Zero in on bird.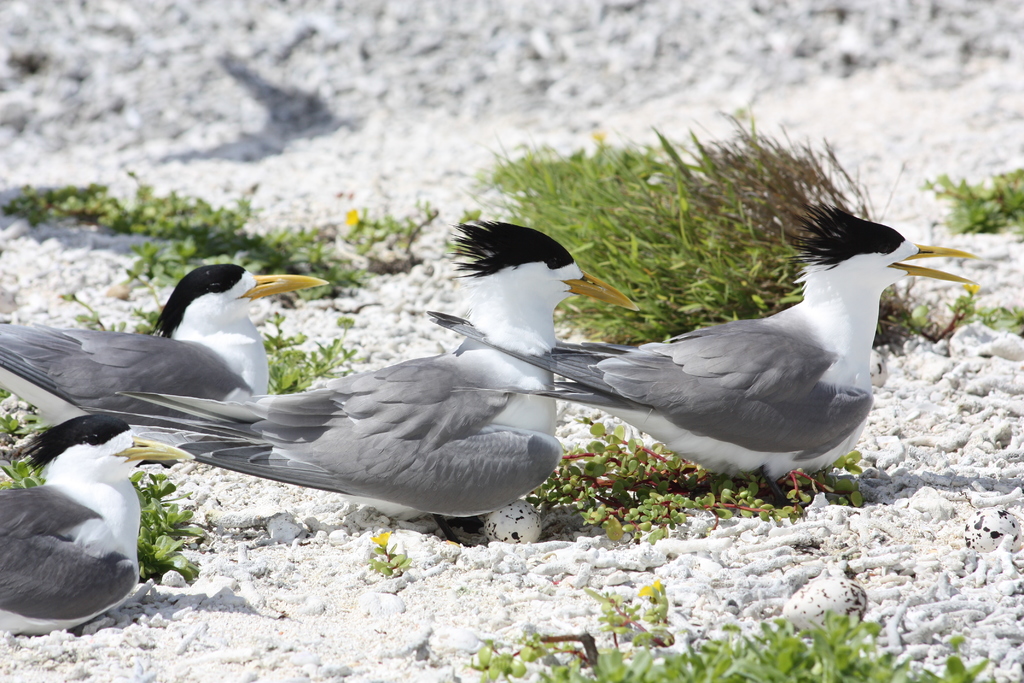
Zeroed in: x1=0 y1=263 x2=328 y2=432.
